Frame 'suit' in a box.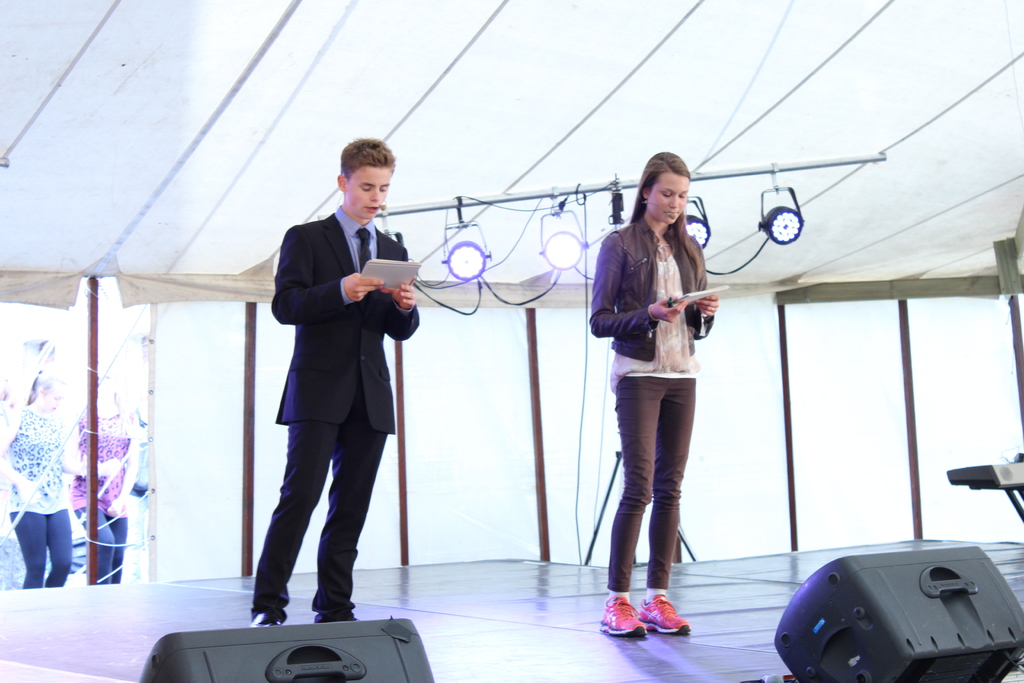
[247,196,419,613].
